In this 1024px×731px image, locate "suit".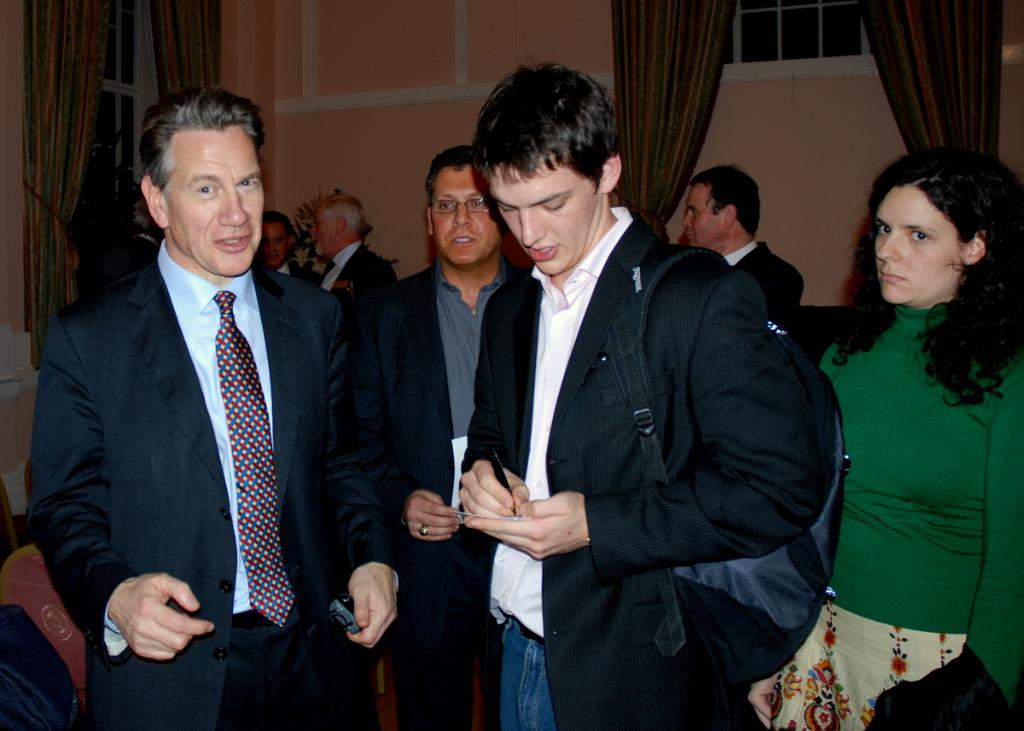
Bounding box: [x1=26, y1=248, x2=408, y2=730].
